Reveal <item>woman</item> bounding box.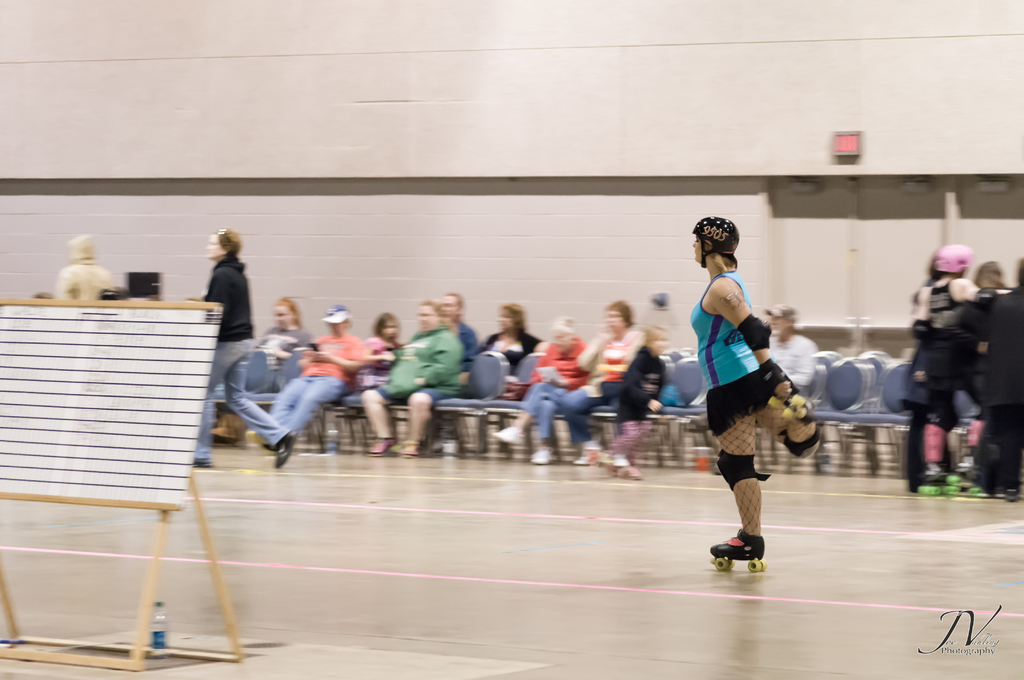
Revealed: BBox(564, 302, 649, 463).
